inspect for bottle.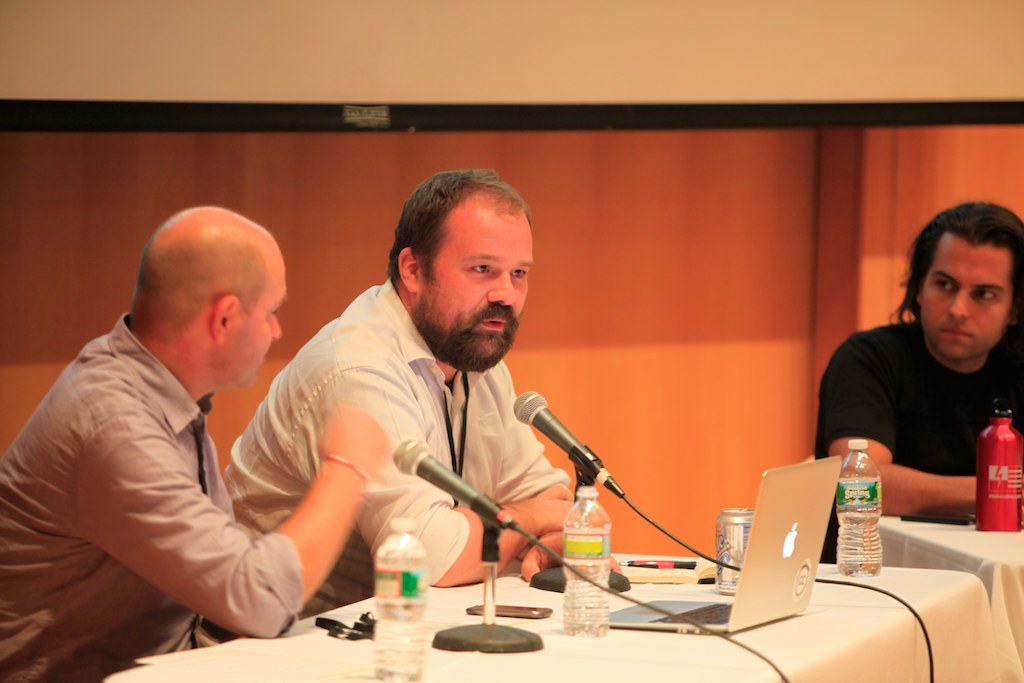
Inspection: select_region(561, 486, 610, 636).
